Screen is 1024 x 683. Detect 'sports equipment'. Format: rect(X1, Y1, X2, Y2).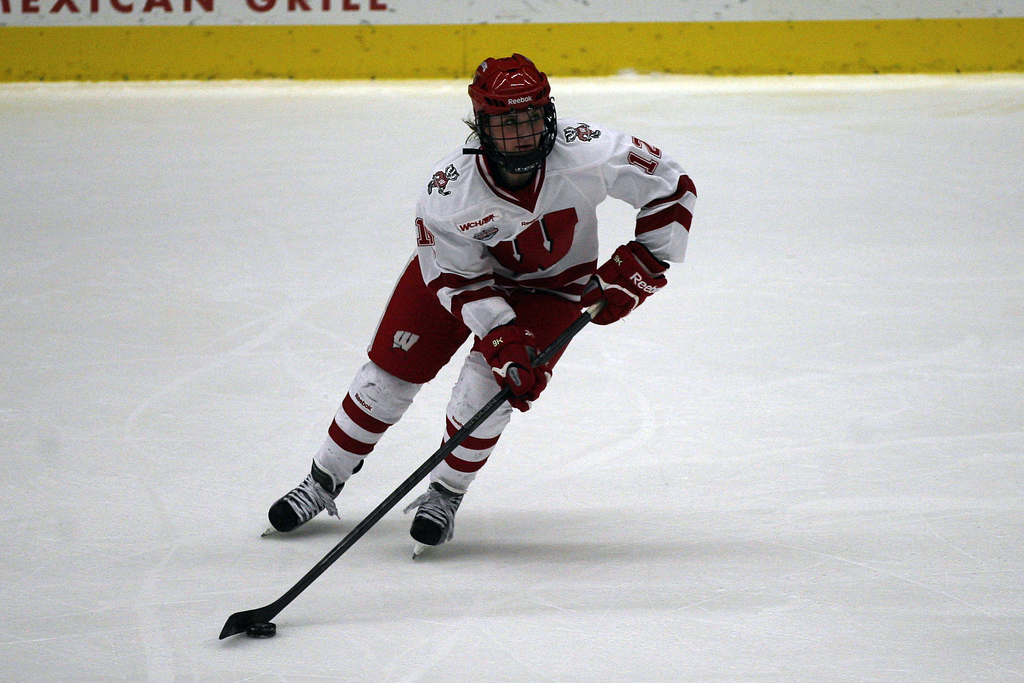
rect(261, 457, 362, 536).
